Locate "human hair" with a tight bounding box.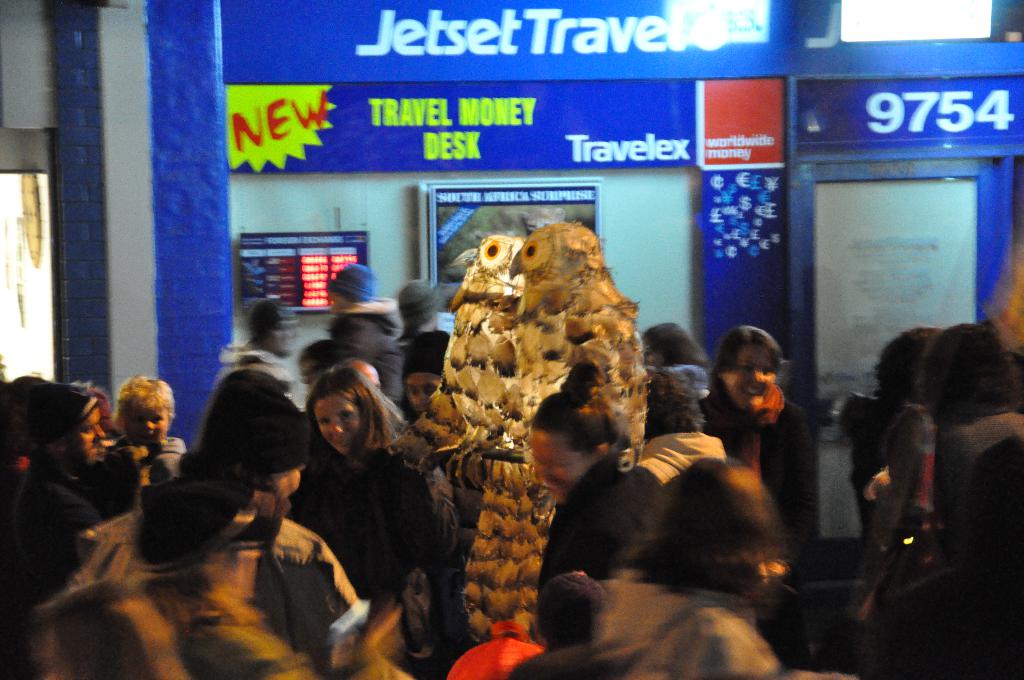
<box>705,324,786,393</box>.
